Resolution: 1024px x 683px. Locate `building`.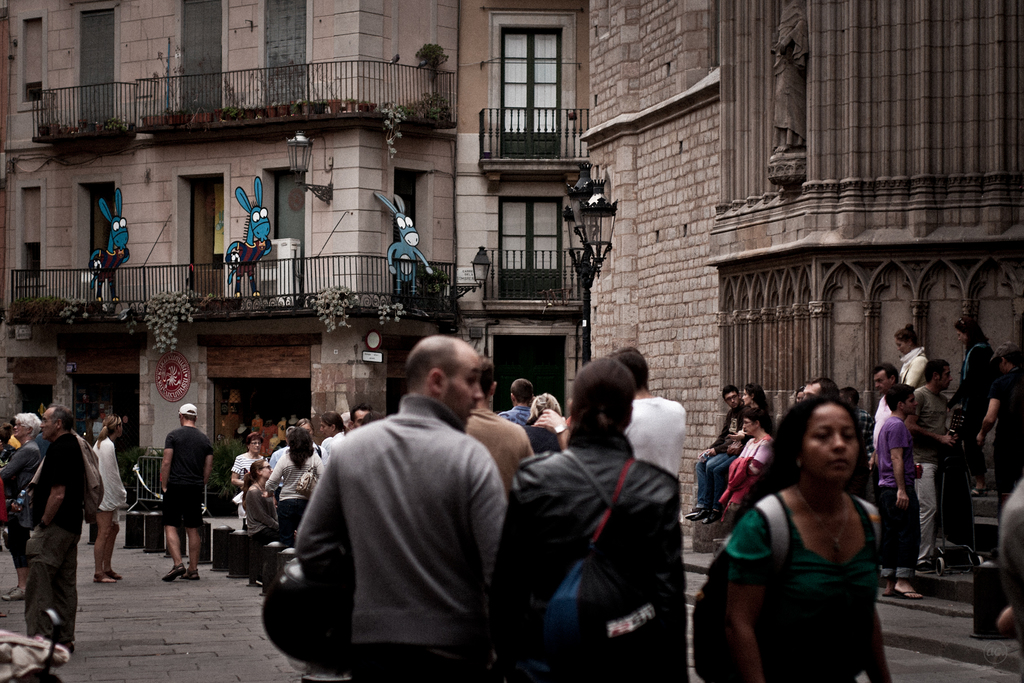
bbox=(3, 0, 592, 511).
